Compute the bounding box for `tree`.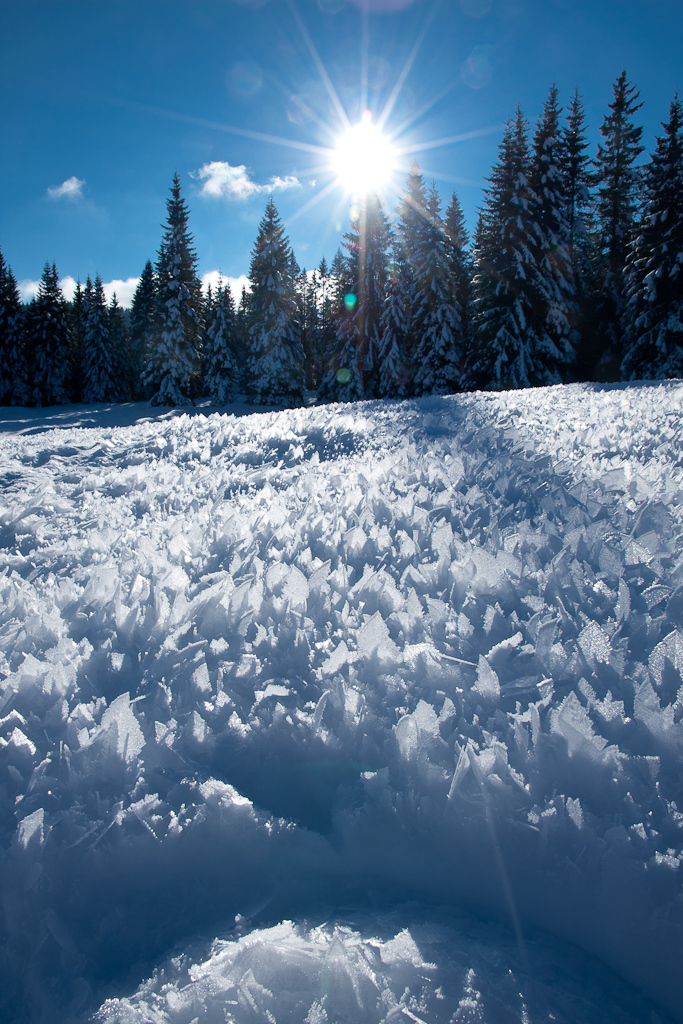
(left=471, top=68, right=634, bottom=368).
